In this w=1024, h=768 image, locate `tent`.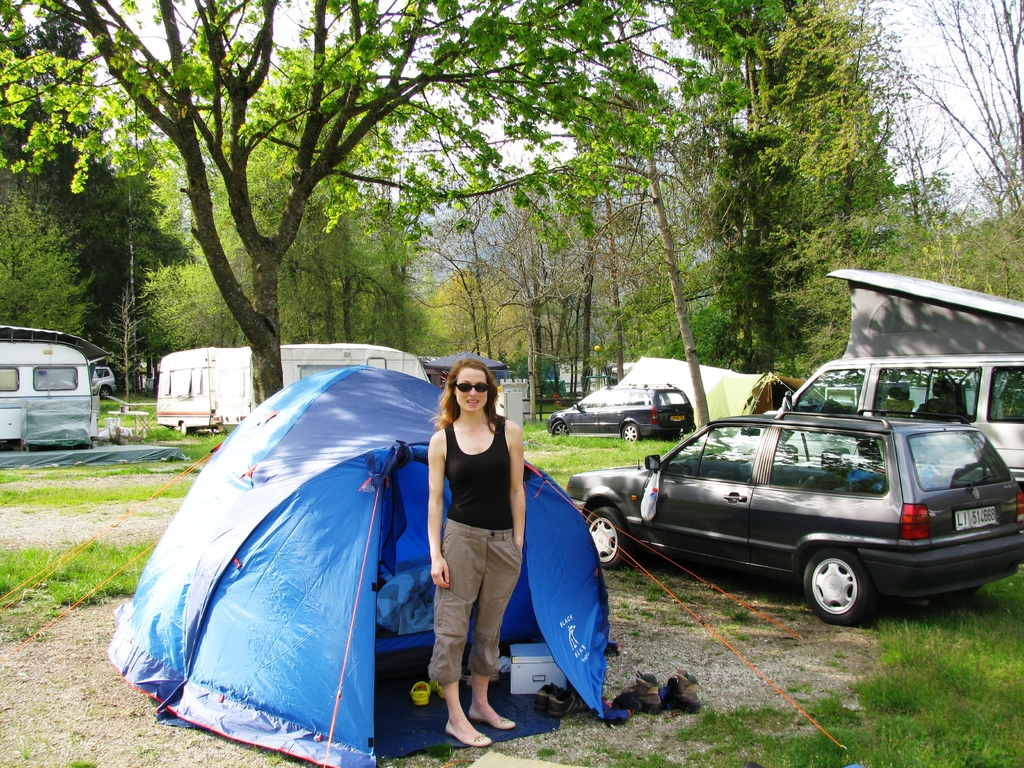
Bounding box: 155:350:246:437.
